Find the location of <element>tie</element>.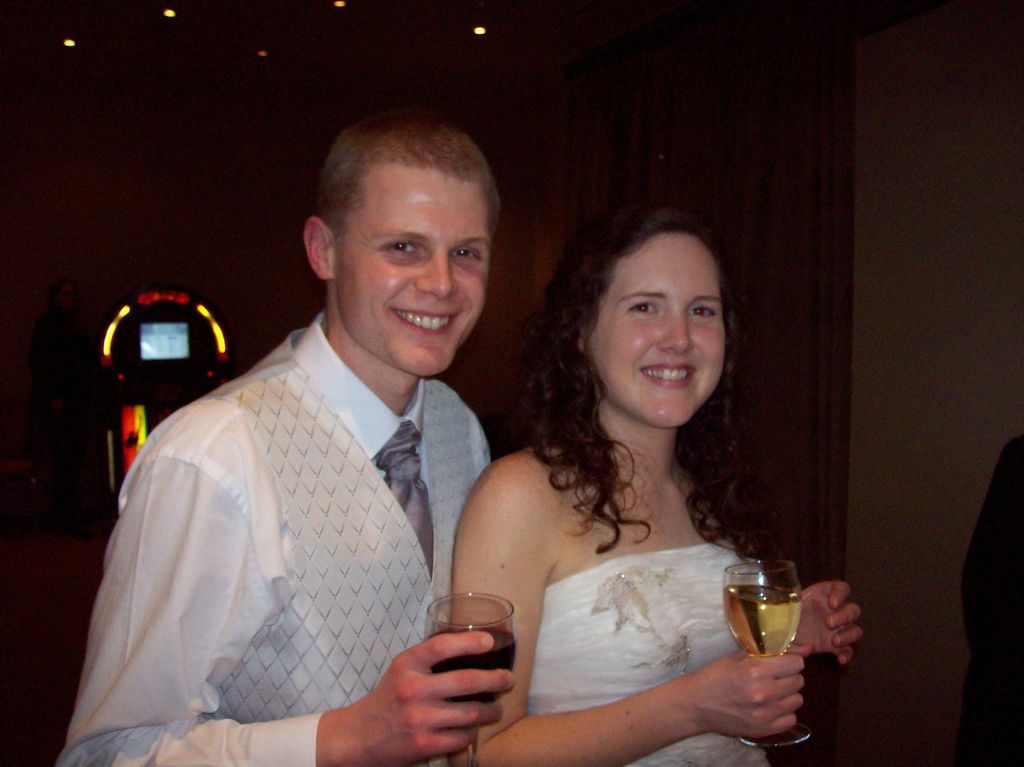
Location: bbox=(374, 420, 438, 584).
